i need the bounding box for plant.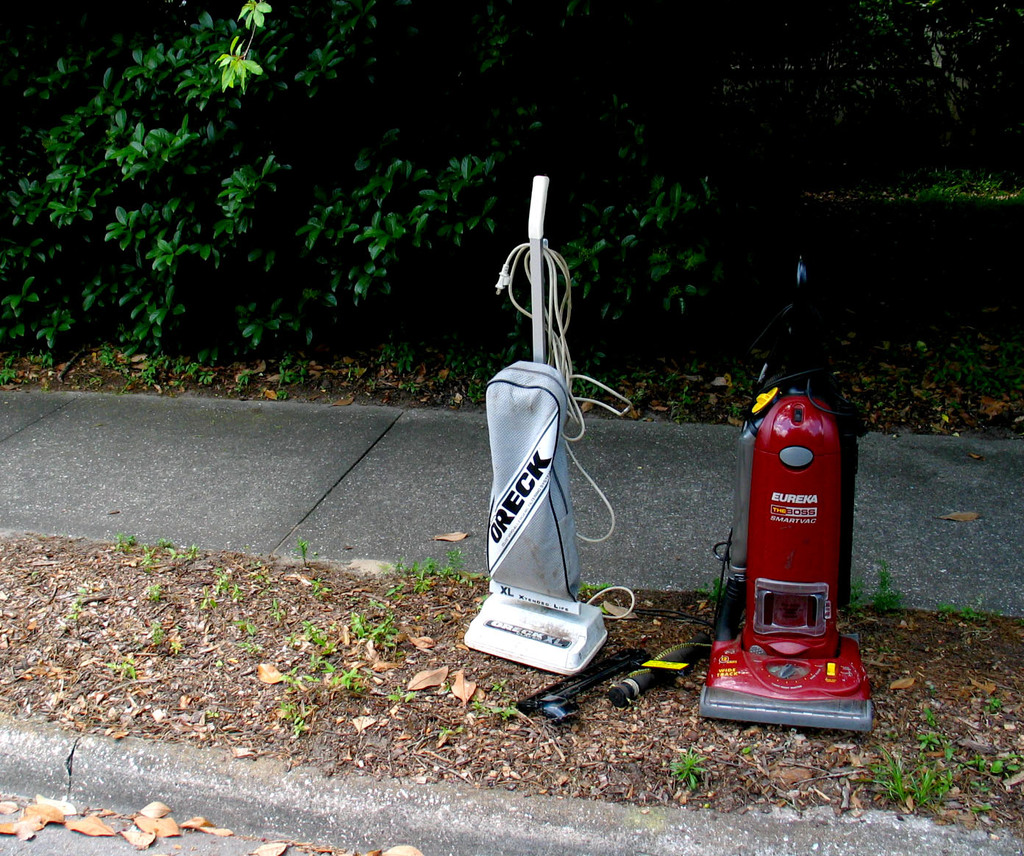
Here it is: x1=897, y1=332, x2=1023, y2=427.
